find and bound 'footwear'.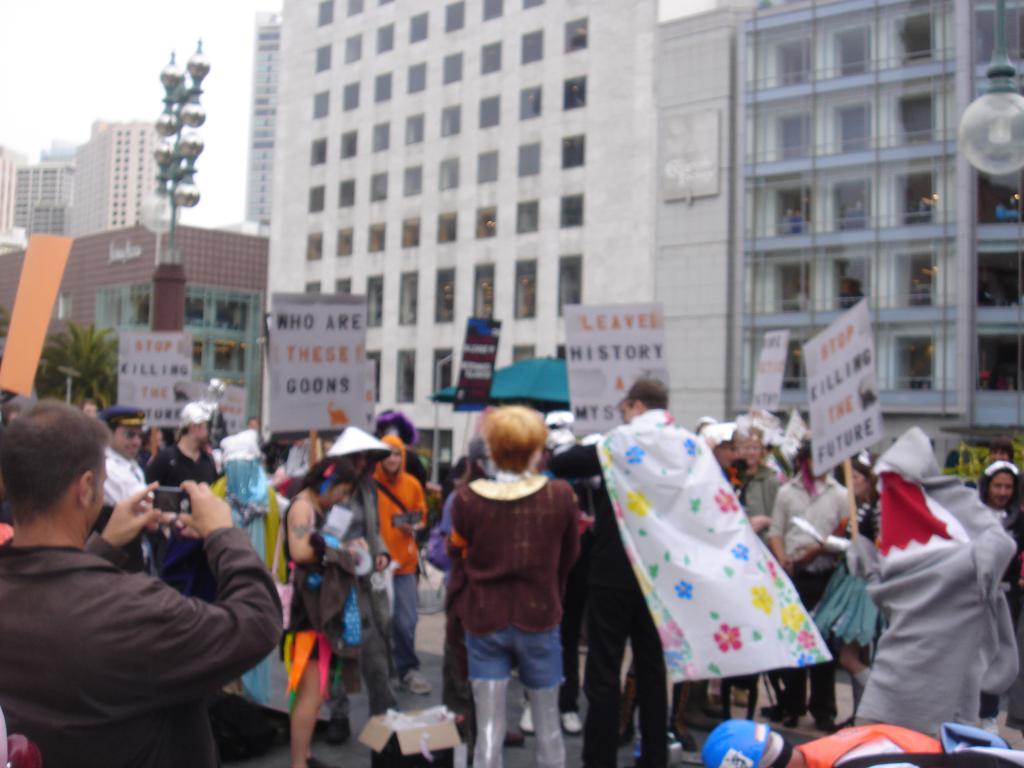
Bound: x1=762, y1=699, x2=789, y2=719.
